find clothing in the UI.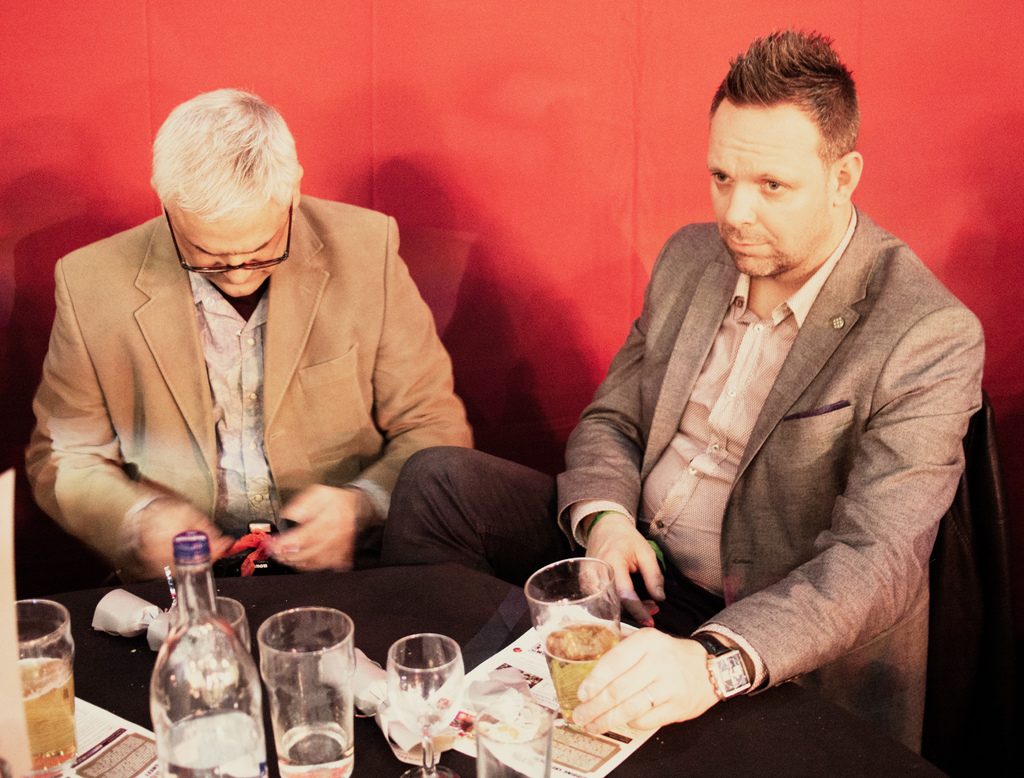
UI element at l=38, t=170, r=460, b=636.
